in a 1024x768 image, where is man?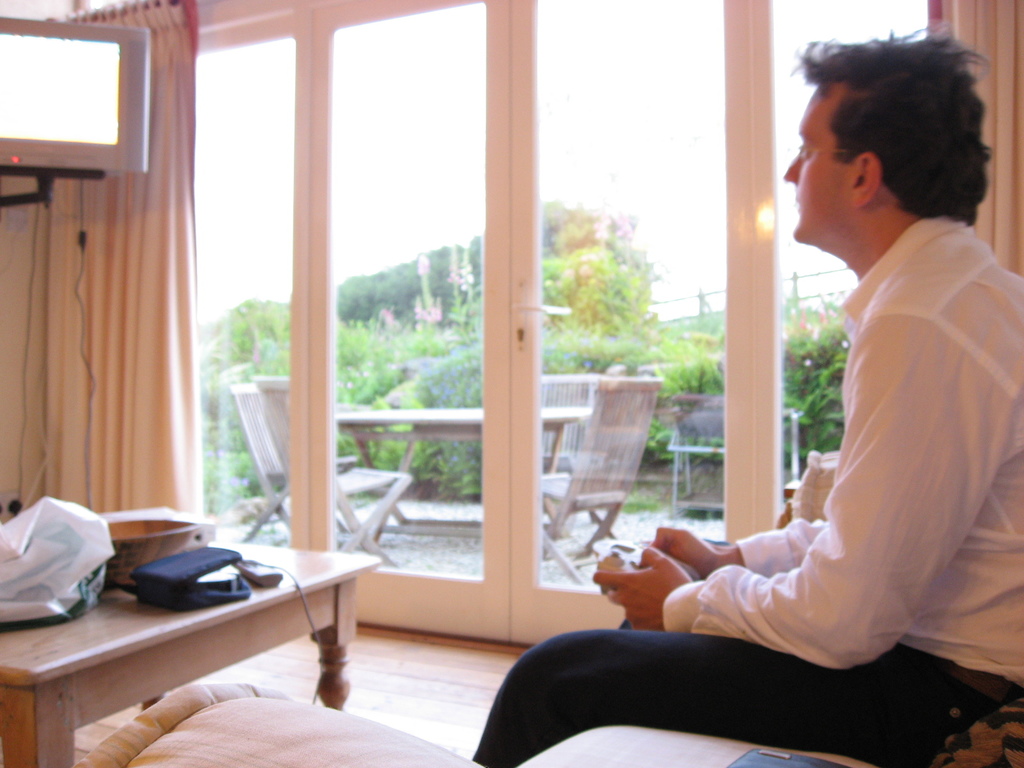
bbox(654, 133, 1006, 740).
